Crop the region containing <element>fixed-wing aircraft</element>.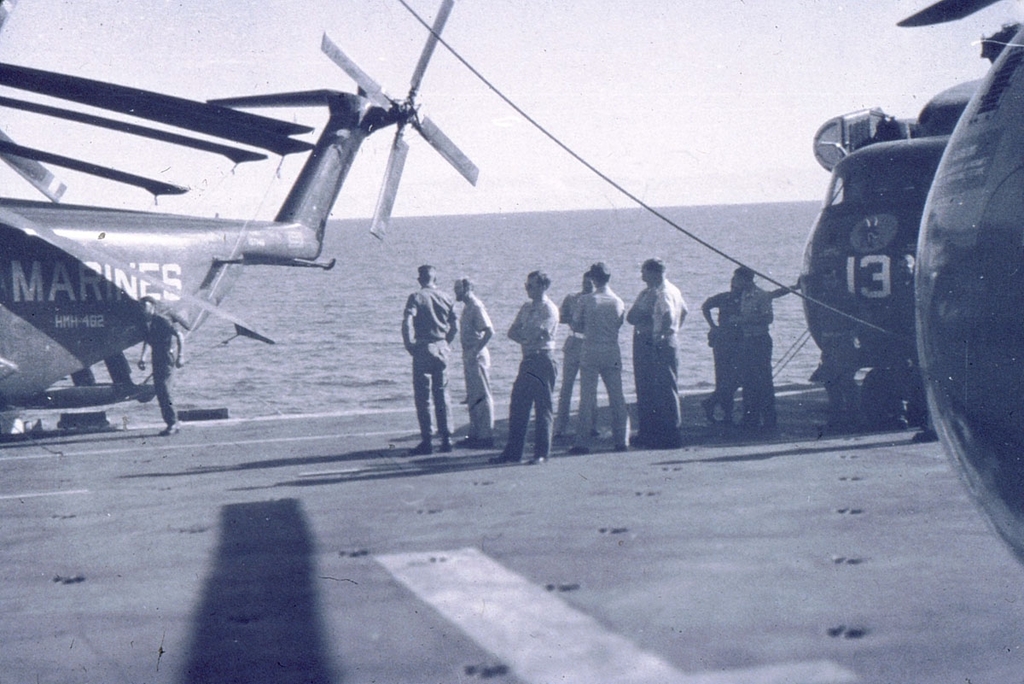
Crop region: region(0, 0, 487, 436).
